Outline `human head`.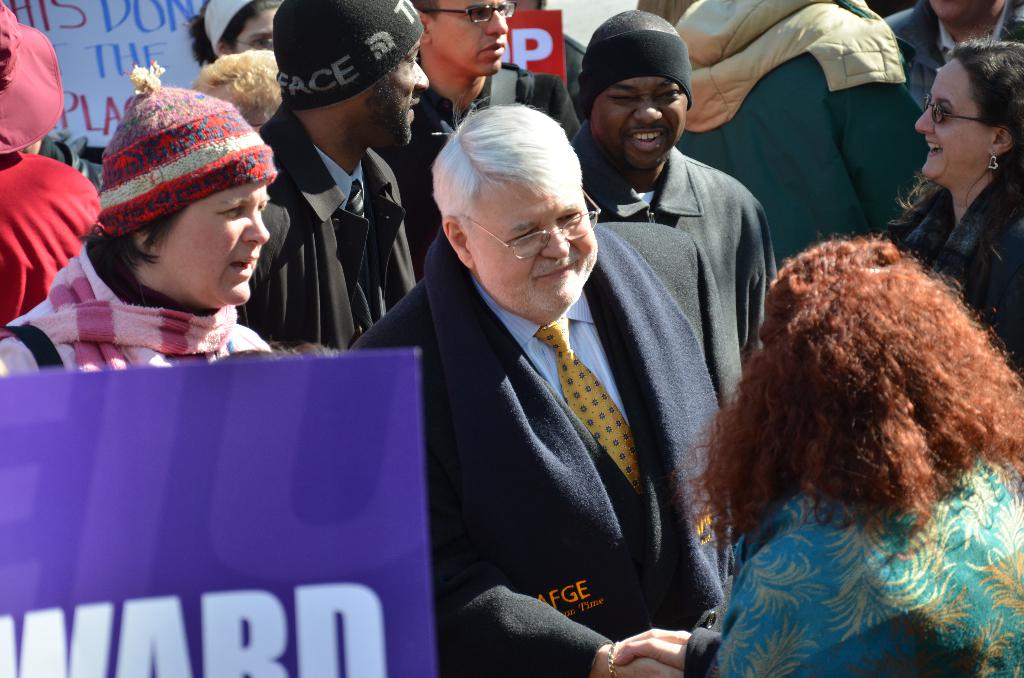
Outline: 424:97:602:302.
